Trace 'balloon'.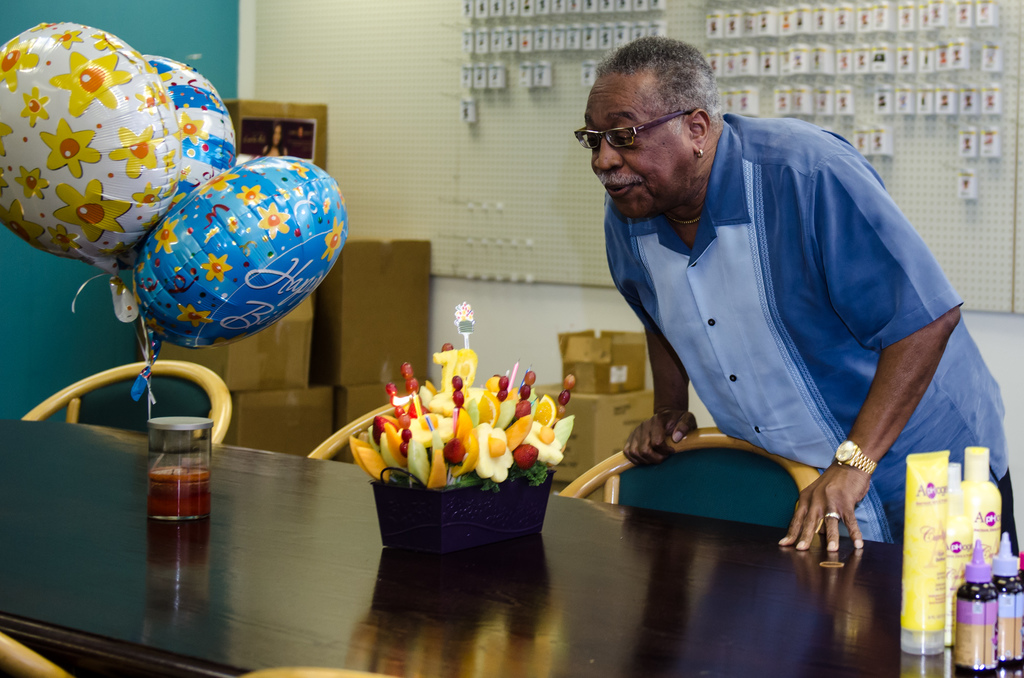
Traced to (130,155,349,400).
